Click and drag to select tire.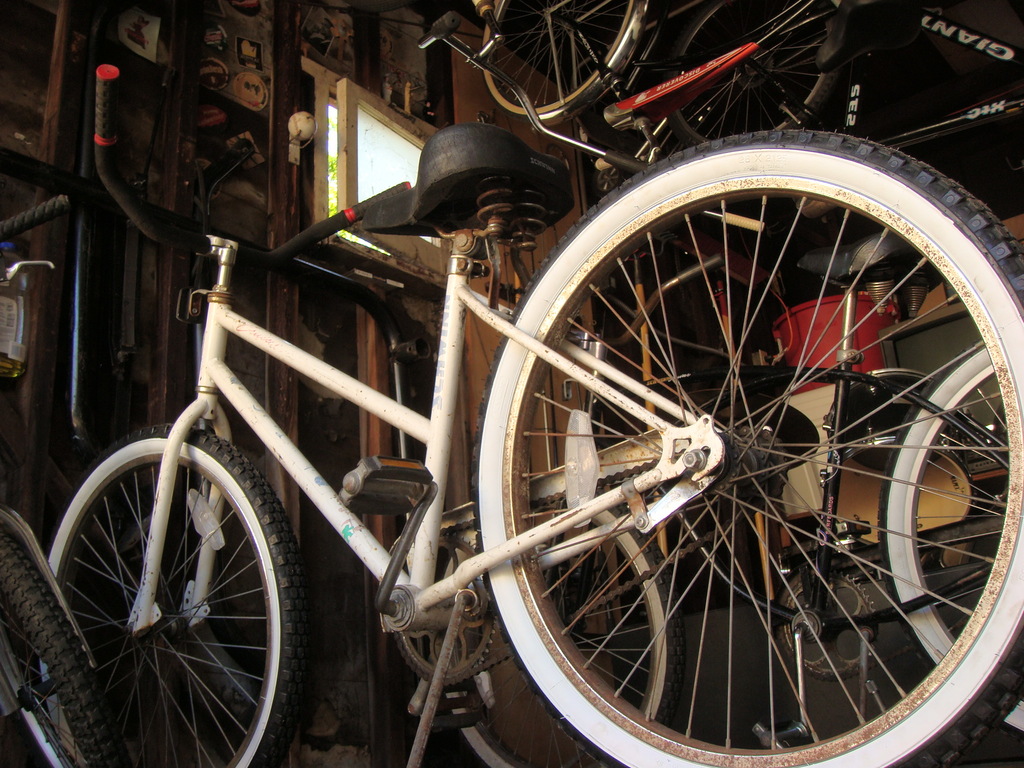
Selection: 479,0,633,119.
